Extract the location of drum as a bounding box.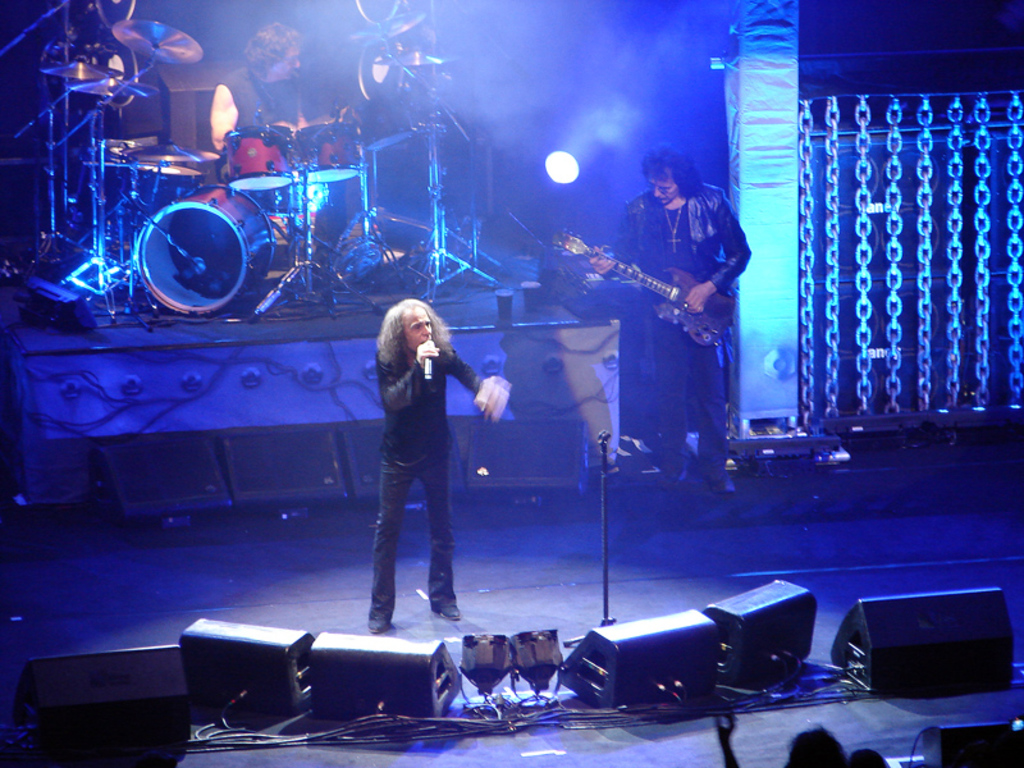
left=132, top=183, right=275, bottom=315.
